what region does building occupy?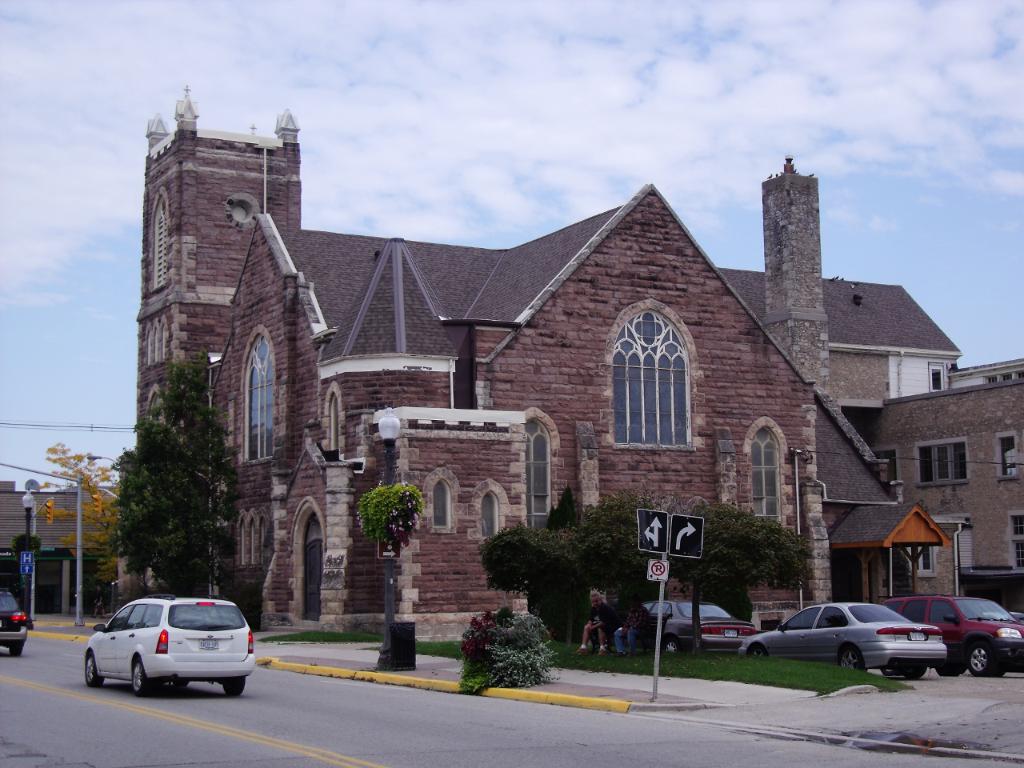
<bbox>0, 469, 115, 606</bbox>.
